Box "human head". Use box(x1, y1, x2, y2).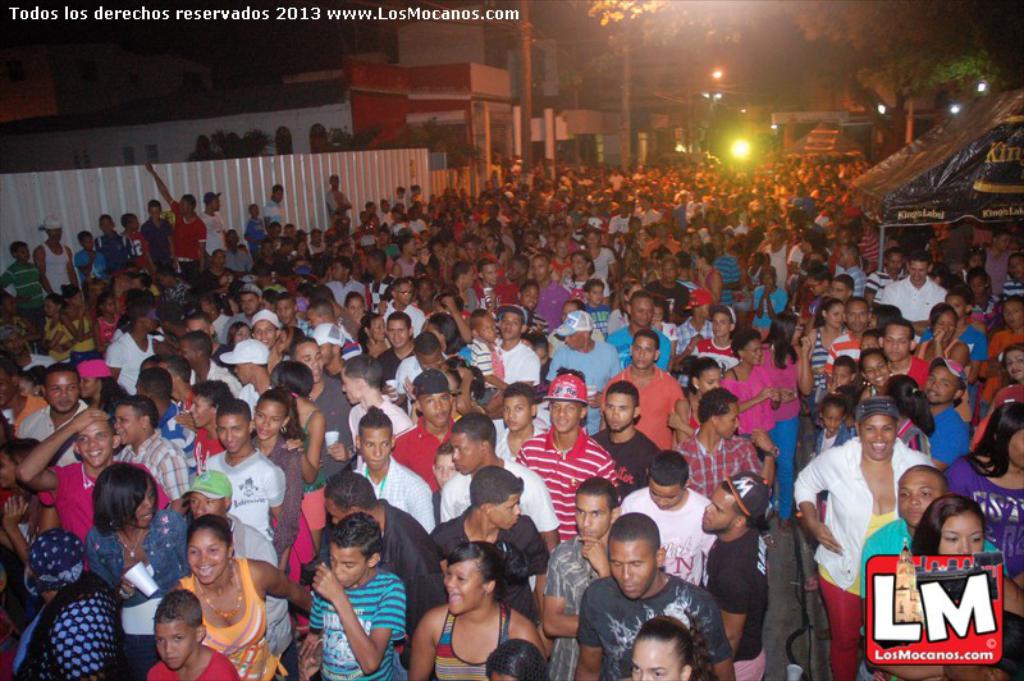
box(585, 276, 607, 308).
